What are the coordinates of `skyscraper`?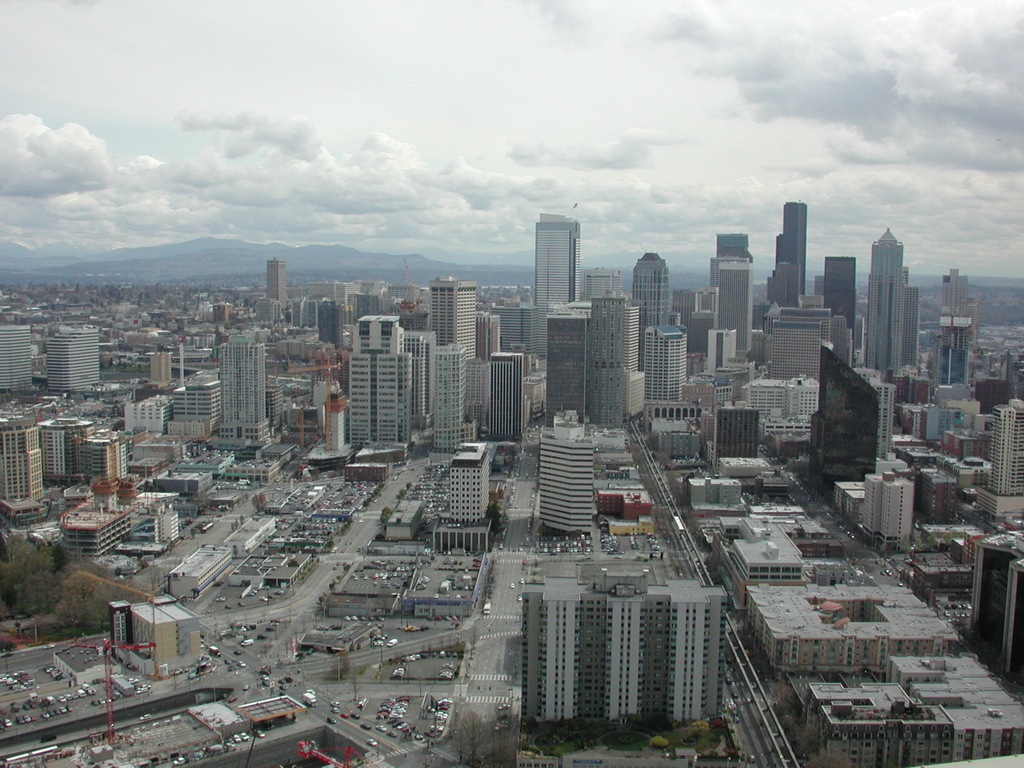
[51,330,113,394].
